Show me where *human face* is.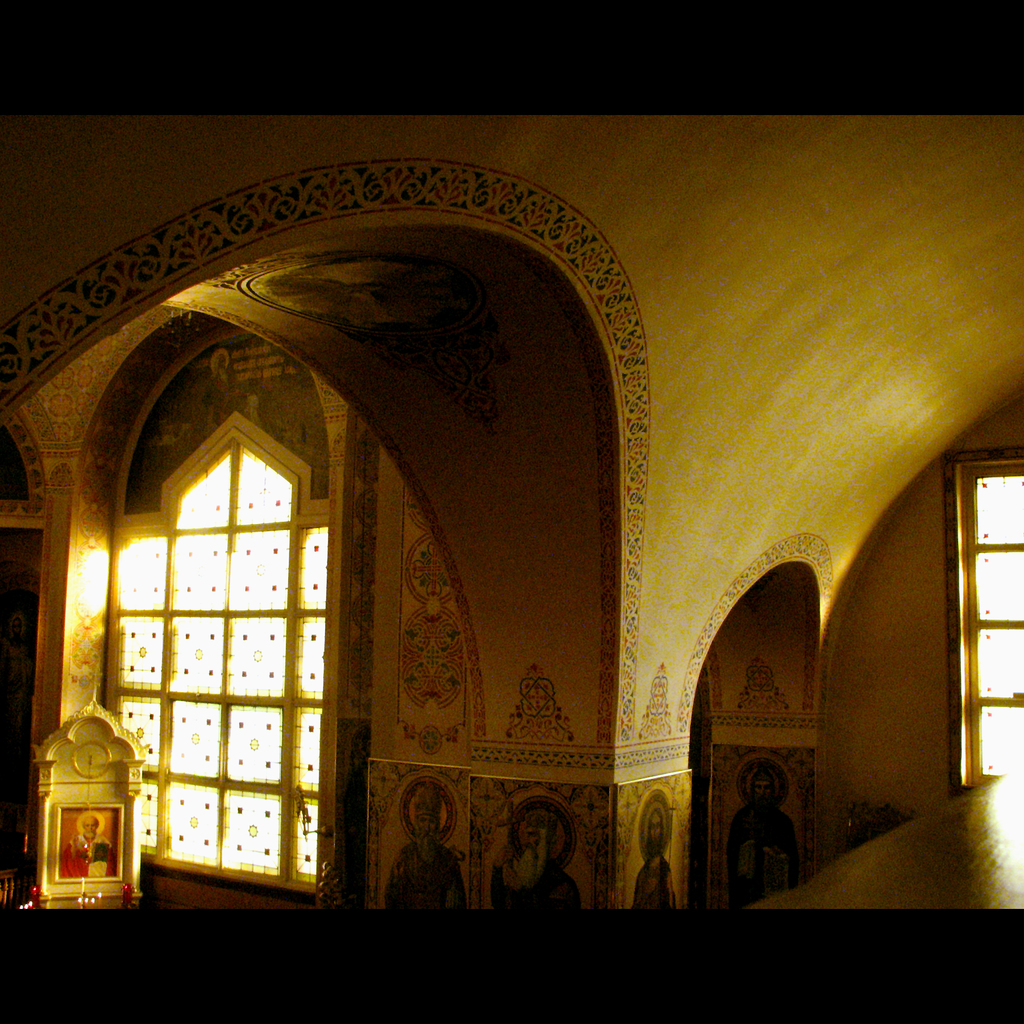
*human face* is at detection(753, 779, 773, 805).
